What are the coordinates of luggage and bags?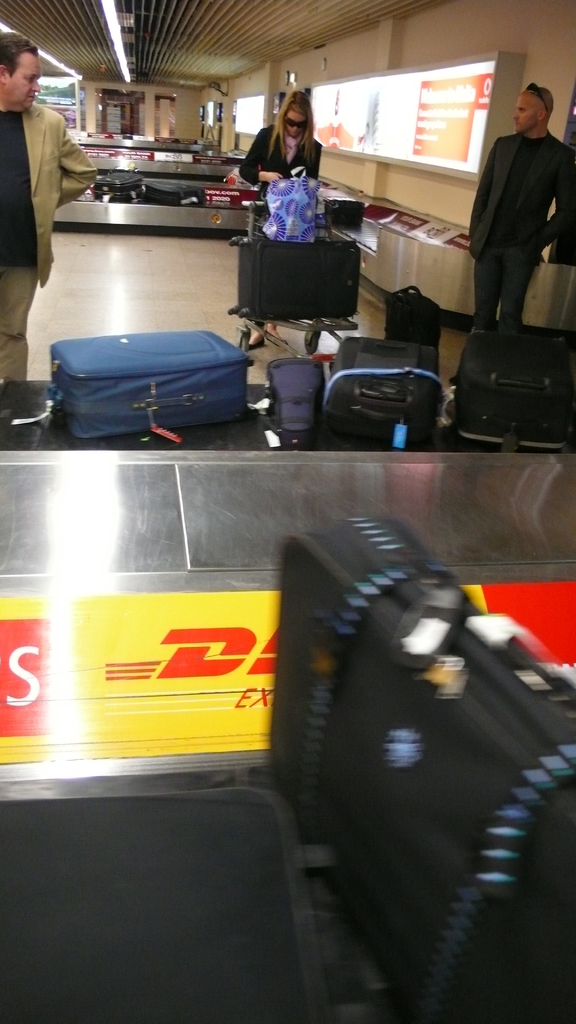
324:335:446:447.
